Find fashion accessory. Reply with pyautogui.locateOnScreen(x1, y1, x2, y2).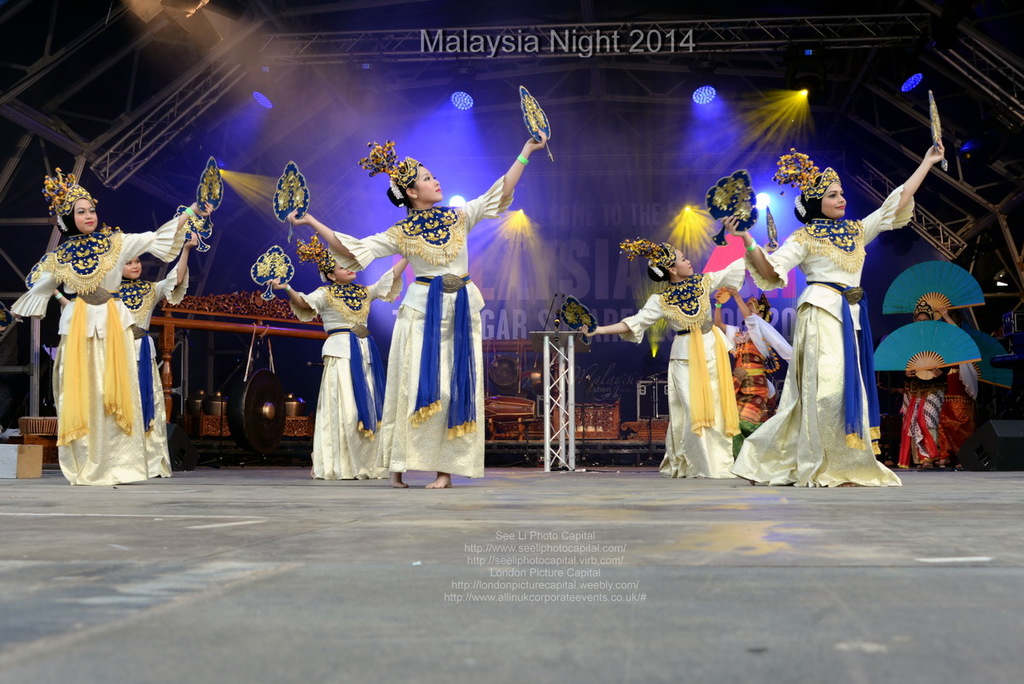
pyautogui.locateOnScreen(714, 301, 722, 308).
